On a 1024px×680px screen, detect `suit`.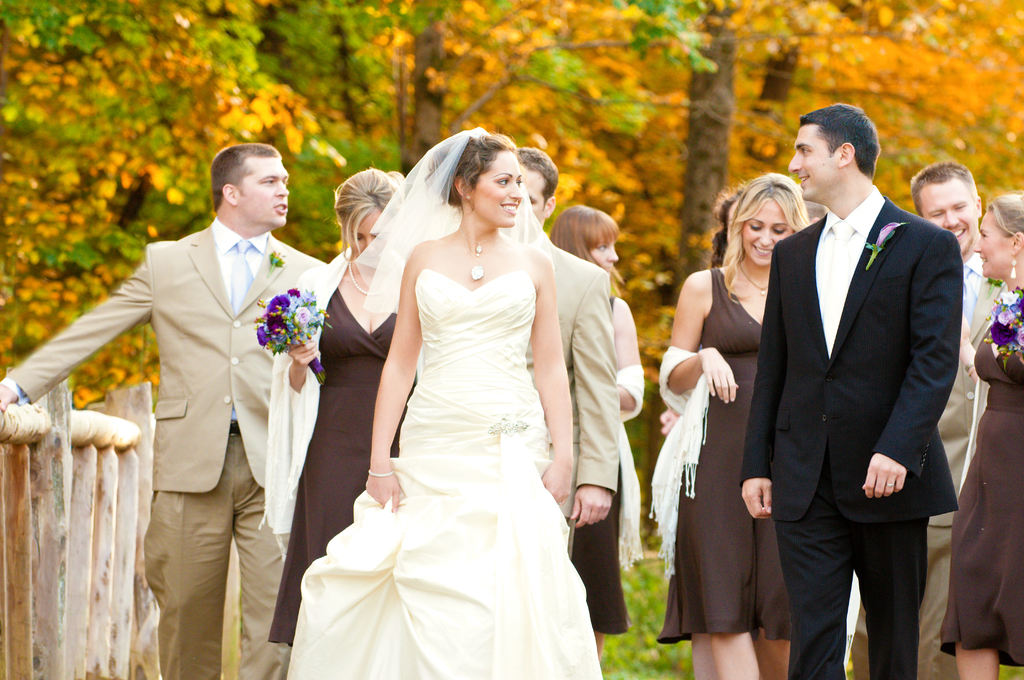
bbox=[768, 87, 975, 679].
